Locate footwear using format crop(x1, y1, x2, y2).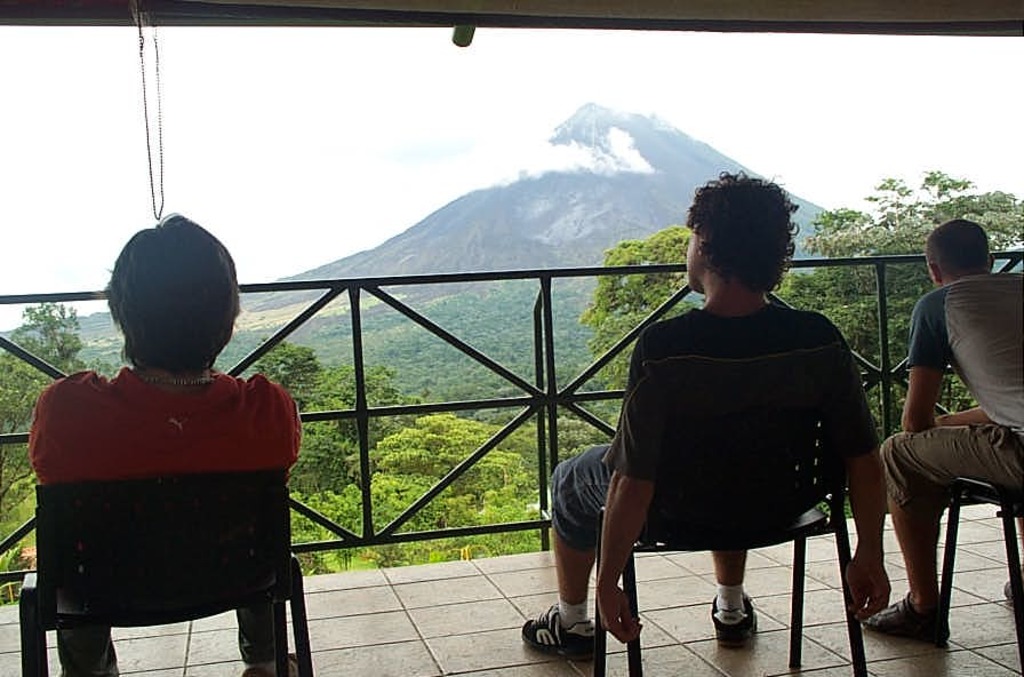
crop(242, 648, 298, 676).
